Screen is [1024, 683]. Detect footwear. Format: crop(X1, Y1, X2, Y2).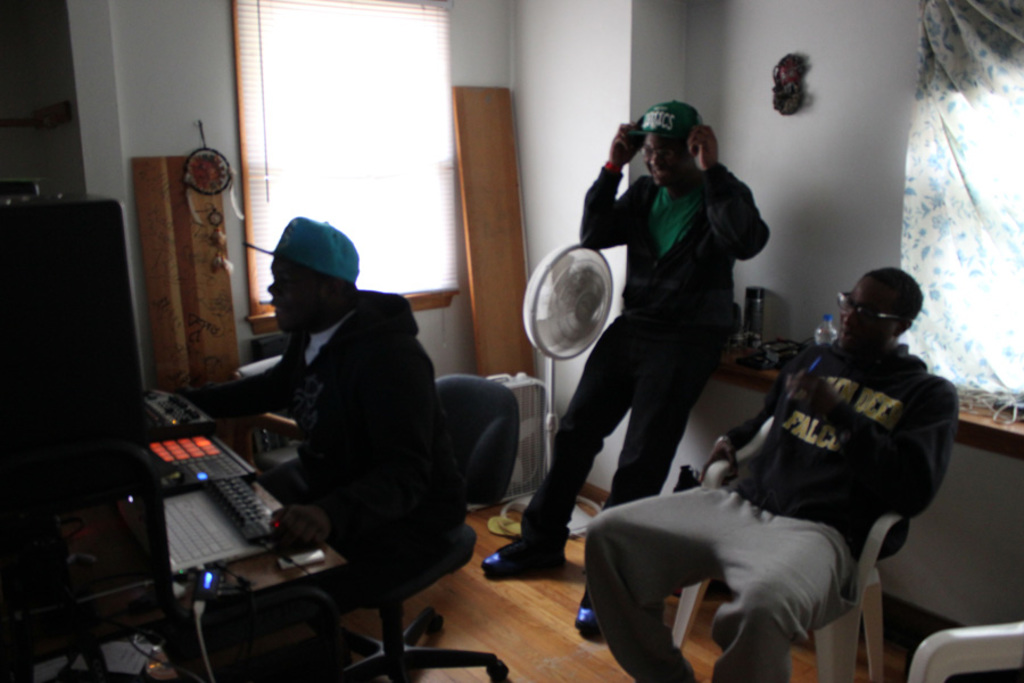
crop(572, 583, 597, 636).
